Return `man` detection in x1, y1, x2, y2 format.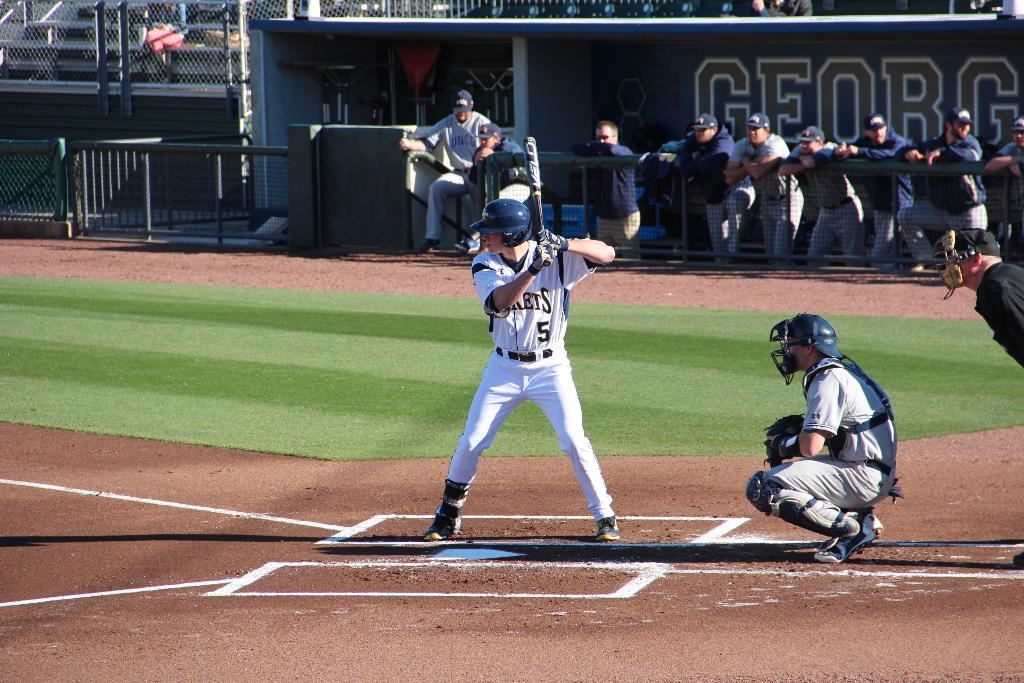
458, 119, 529, 251.
